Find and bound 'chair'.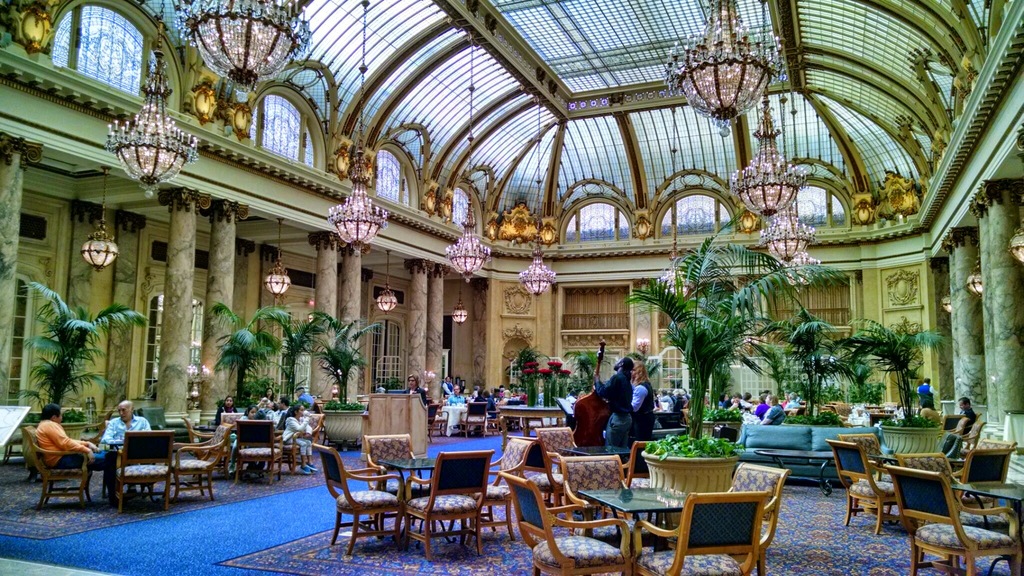
Bound: [232, 417, 282, 487].
